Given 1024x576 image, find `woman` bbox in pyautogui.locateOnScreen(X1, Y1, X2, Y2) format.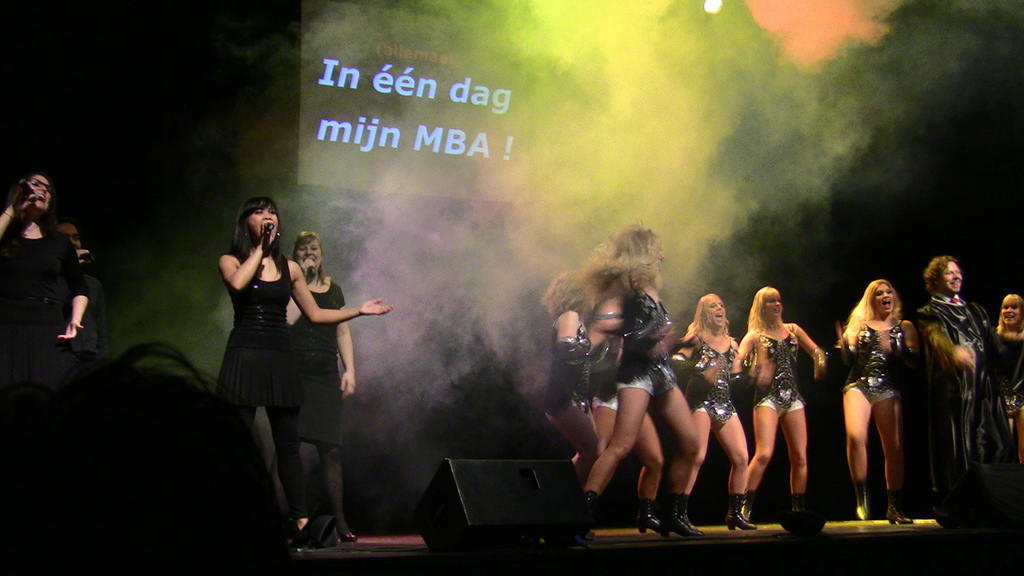
pyautogui.locateOnScreen(980, 287, 1023, 465).
